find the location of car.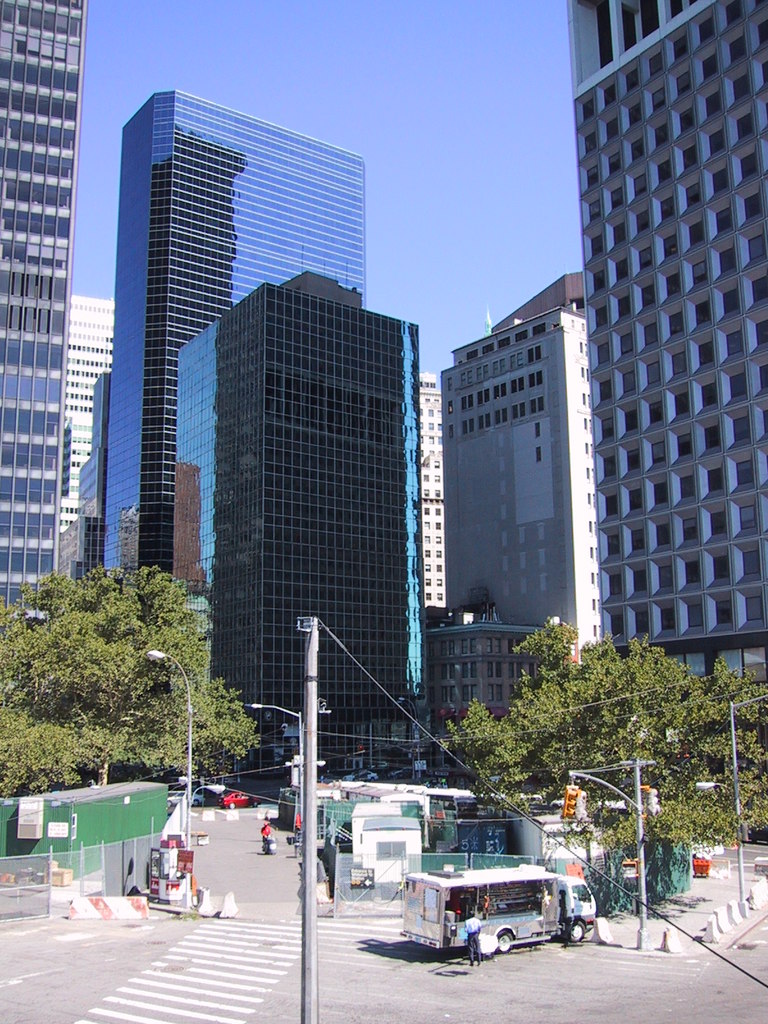
Location: [x1=364, y1=771, x2=374, y2=776].
